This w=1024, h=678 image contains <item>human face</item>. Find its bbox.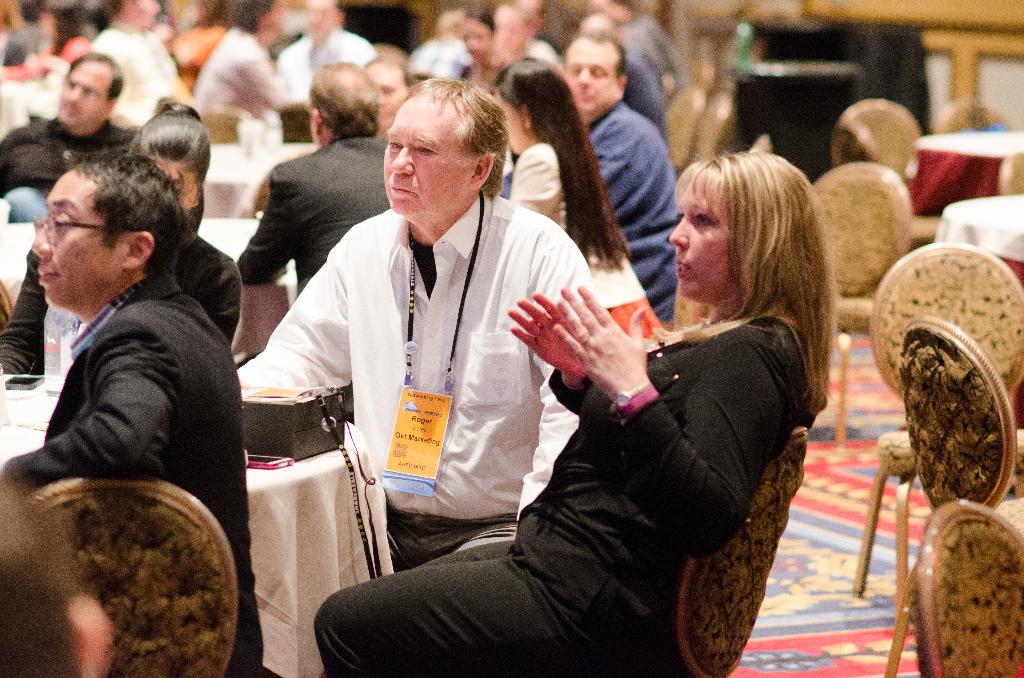
pyautogui.locateOnScreen(493, 8, 526, 56).
